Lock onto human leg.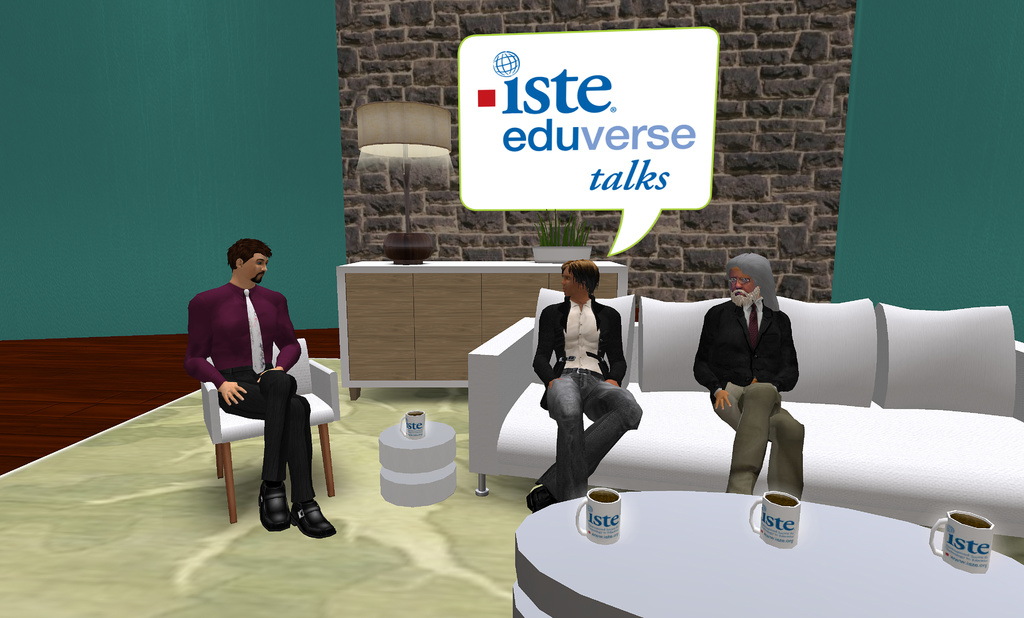
Locked: [714, 382, 806, 501].
